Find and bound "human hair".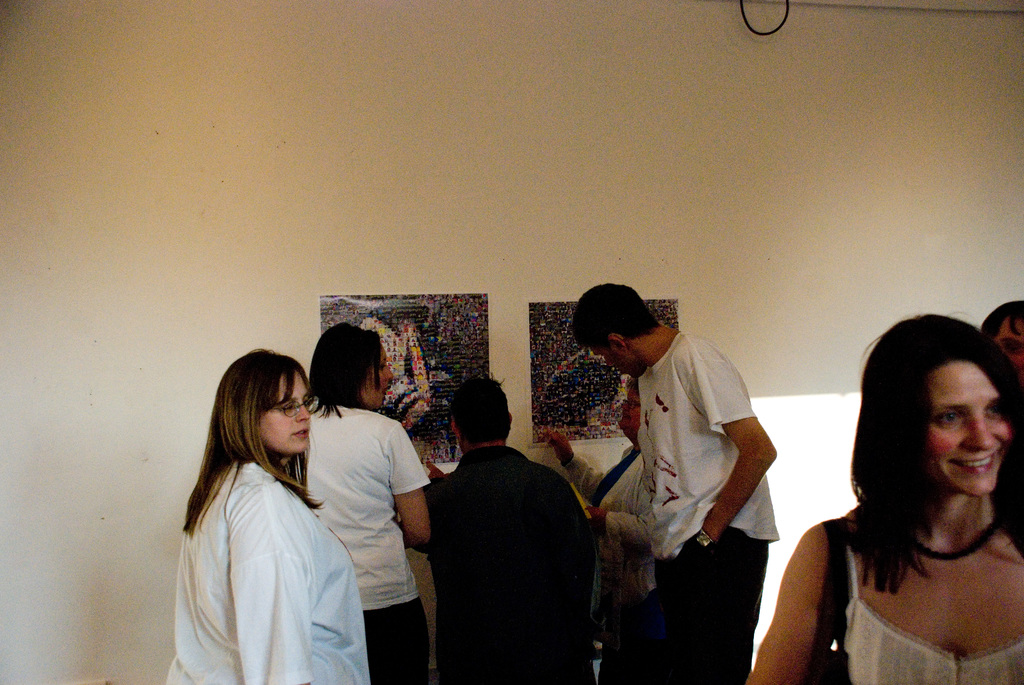
Bound: bbox=[849, 309, 1023, 592].
